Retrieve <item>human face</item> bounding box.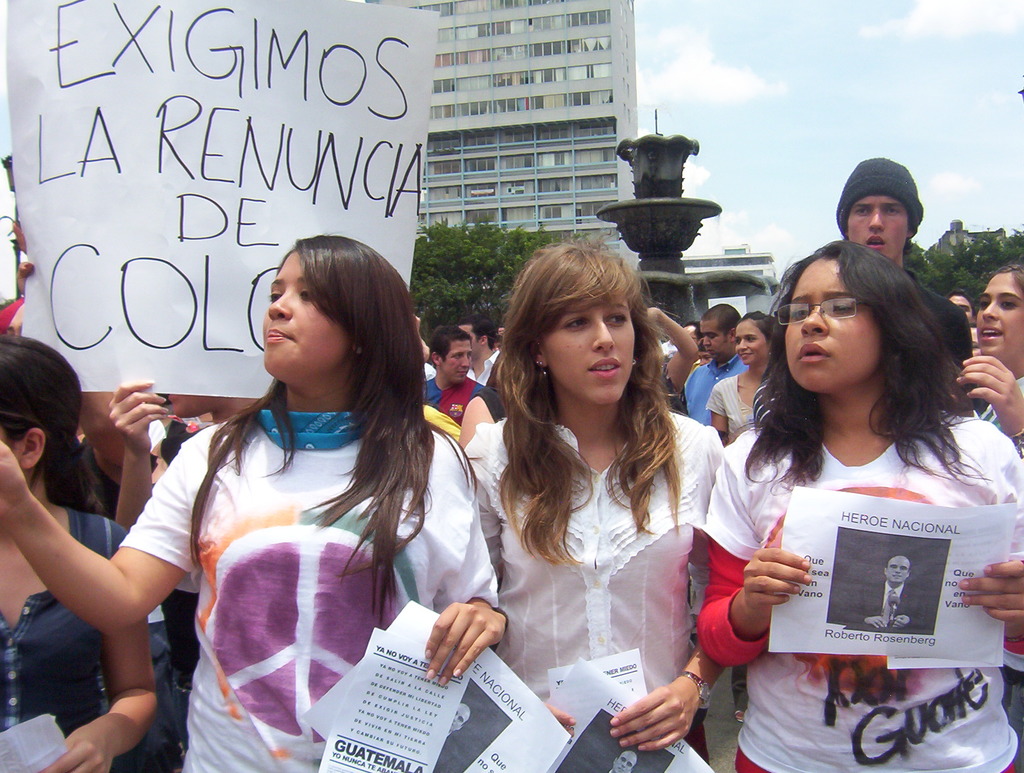
Bounding box: select_region(737, 323, 769, 366).
